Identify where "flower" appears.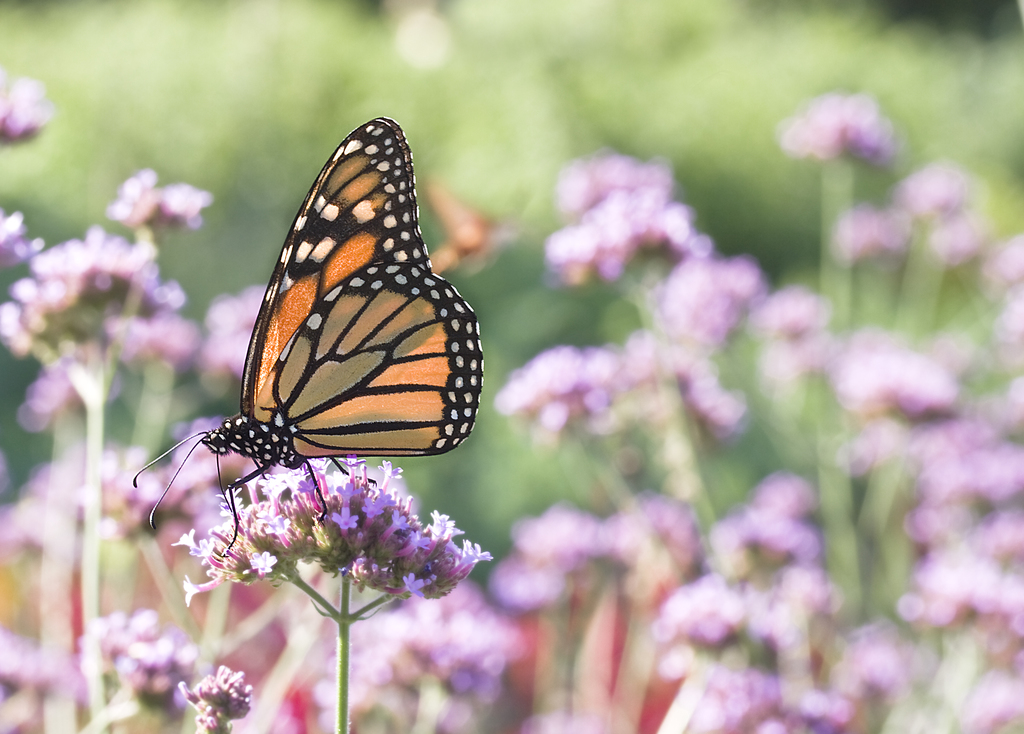
Appears at 0 65 1023 733.
